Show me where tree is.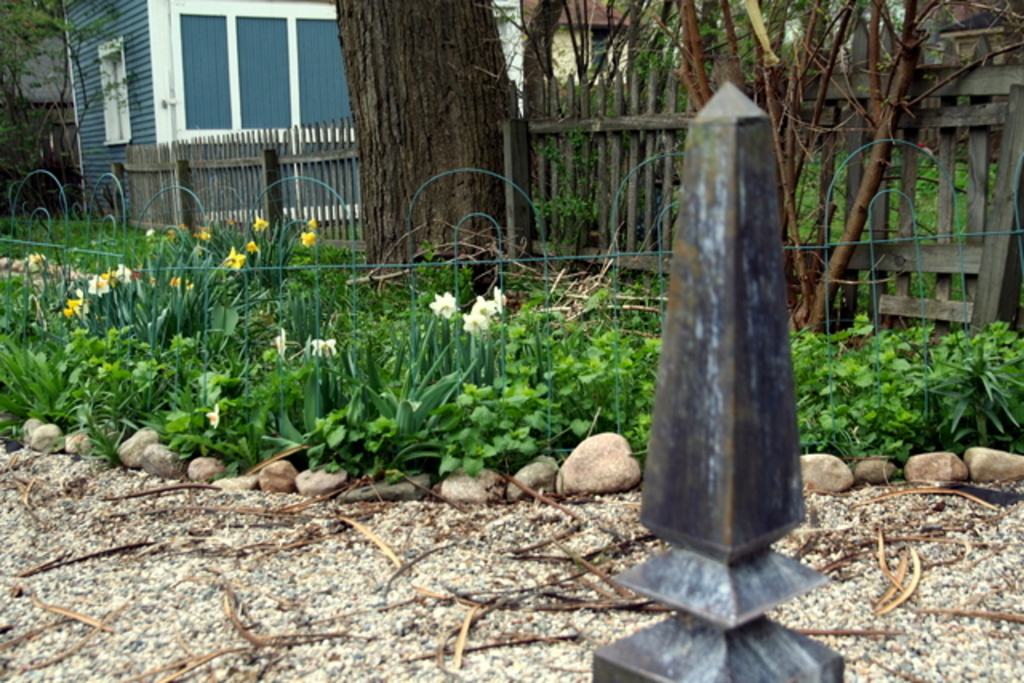
tree is at x1=334 y1=0 x2=534 y2=302.
